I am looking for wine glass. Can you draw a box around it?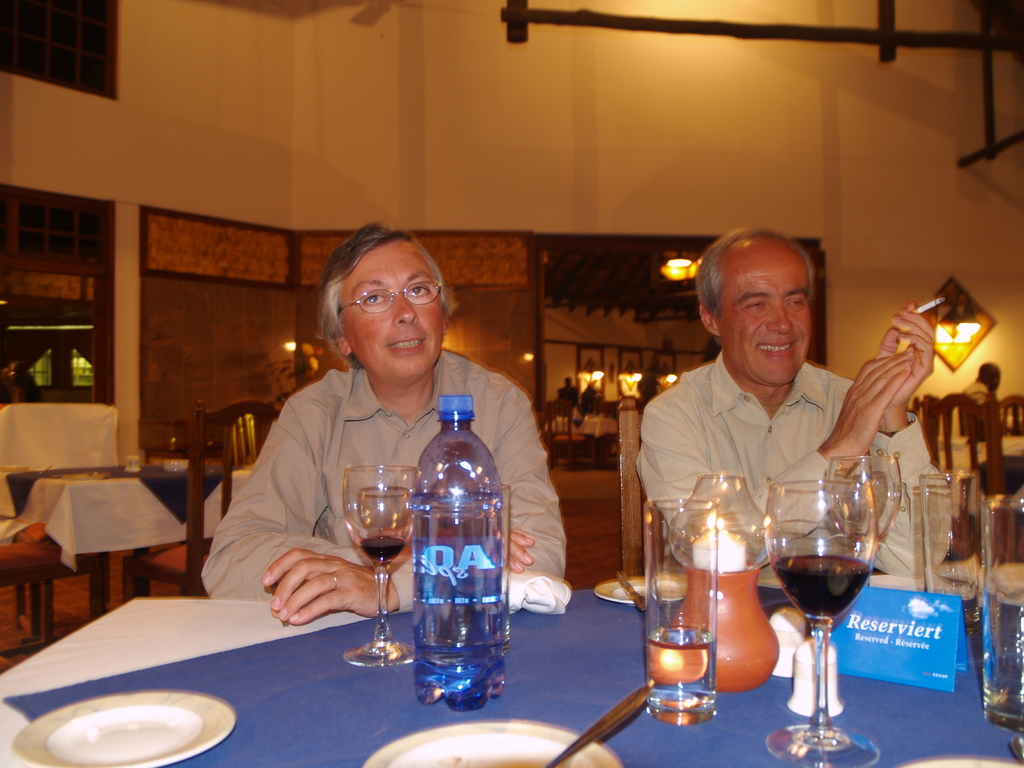
Sure, the bounding box is x1=341 y1=468 x2=420 y2=669.
